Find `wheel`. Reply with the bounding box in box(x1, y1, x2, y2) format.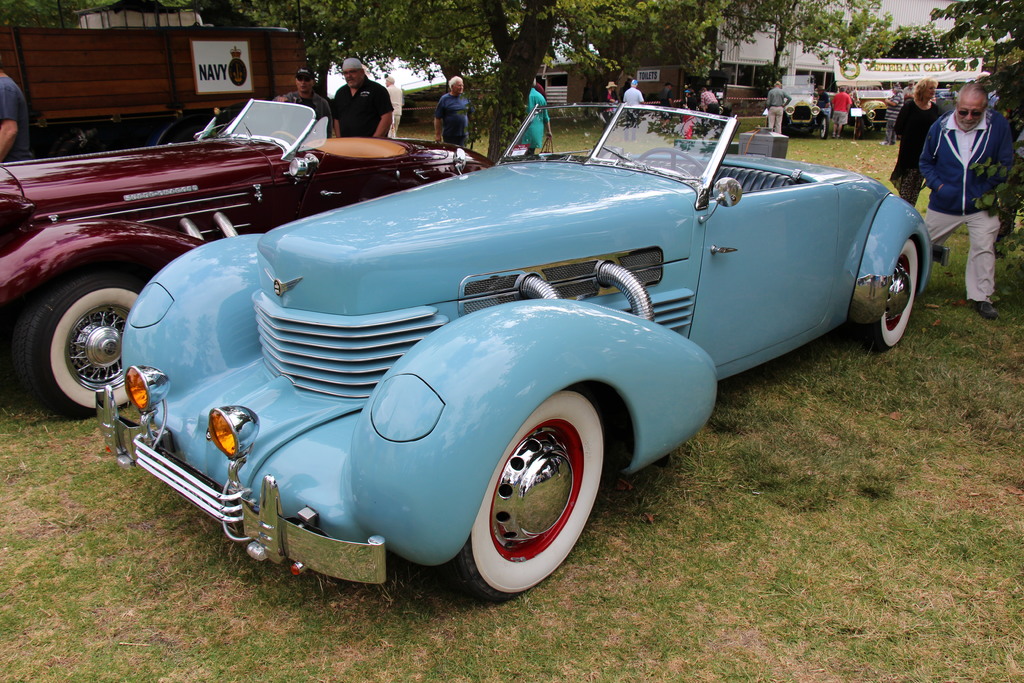
box(854, 242, 915, 349).
